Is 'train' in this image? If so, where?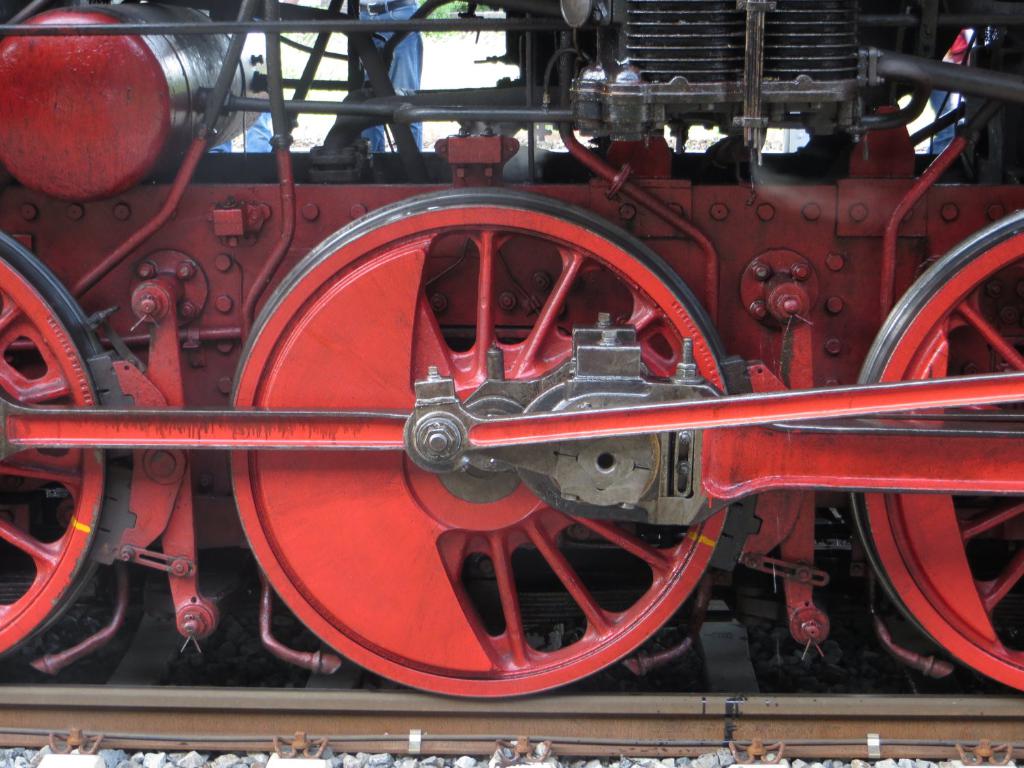
Yes, at (left=0, top=0, right=1023, bottom=693).
